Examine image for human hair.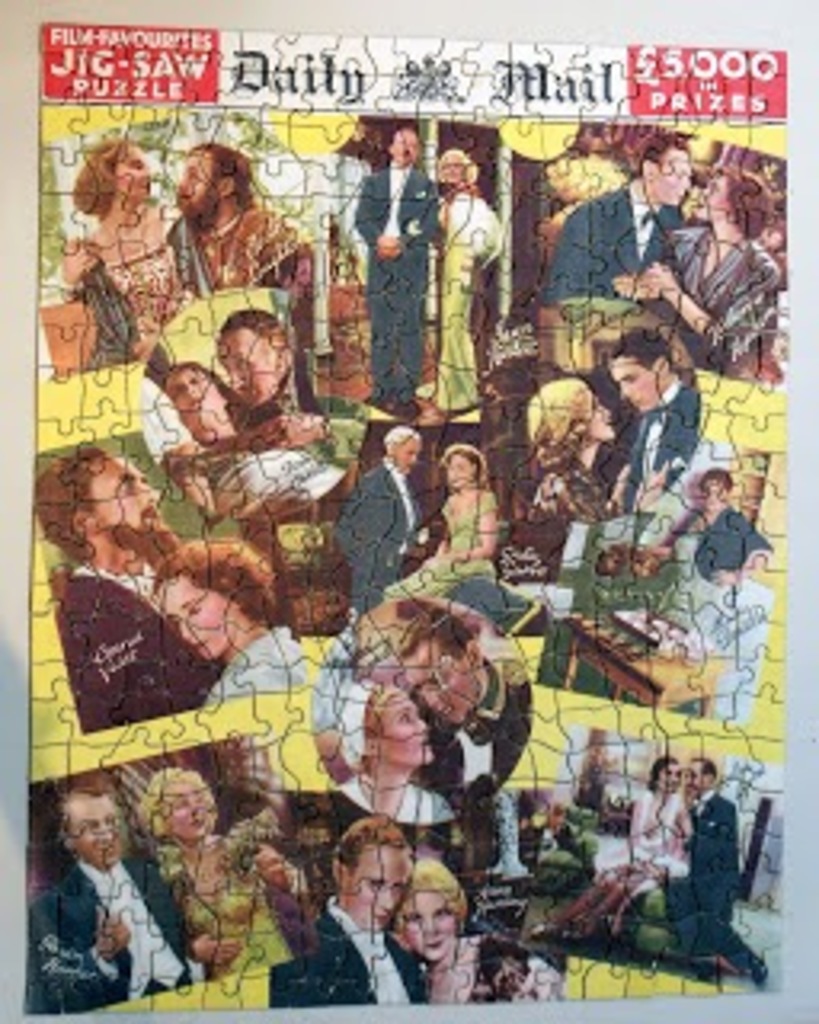
Examination result: [633,131,685,176].
